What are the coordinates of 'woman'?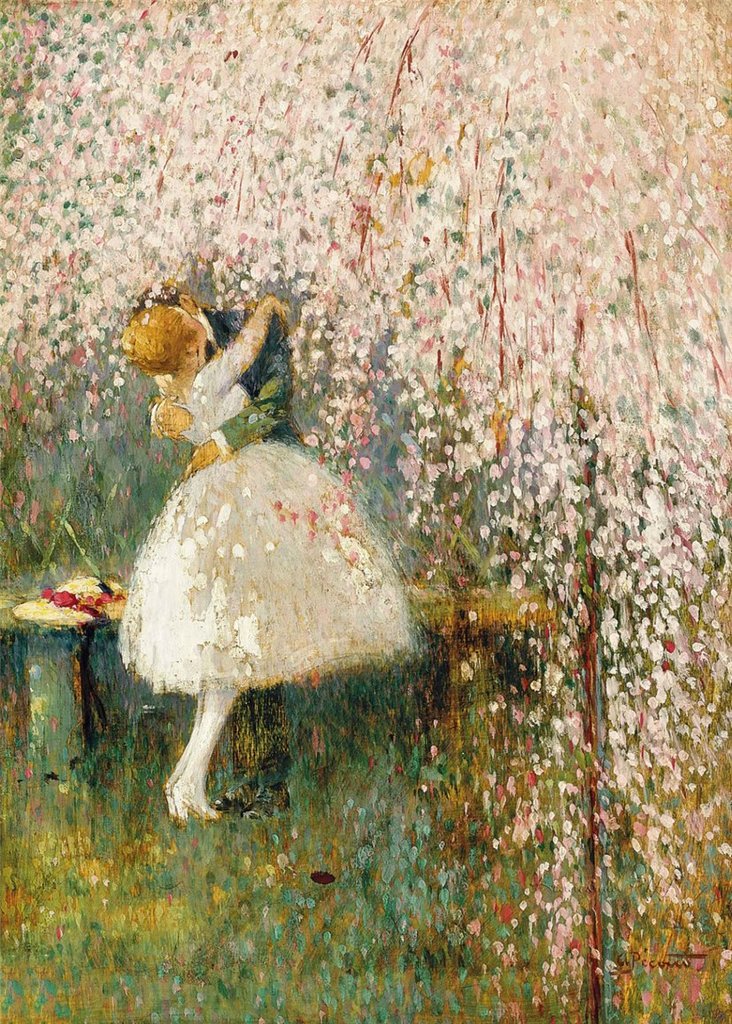
crop(110, 254, 439, 849).
